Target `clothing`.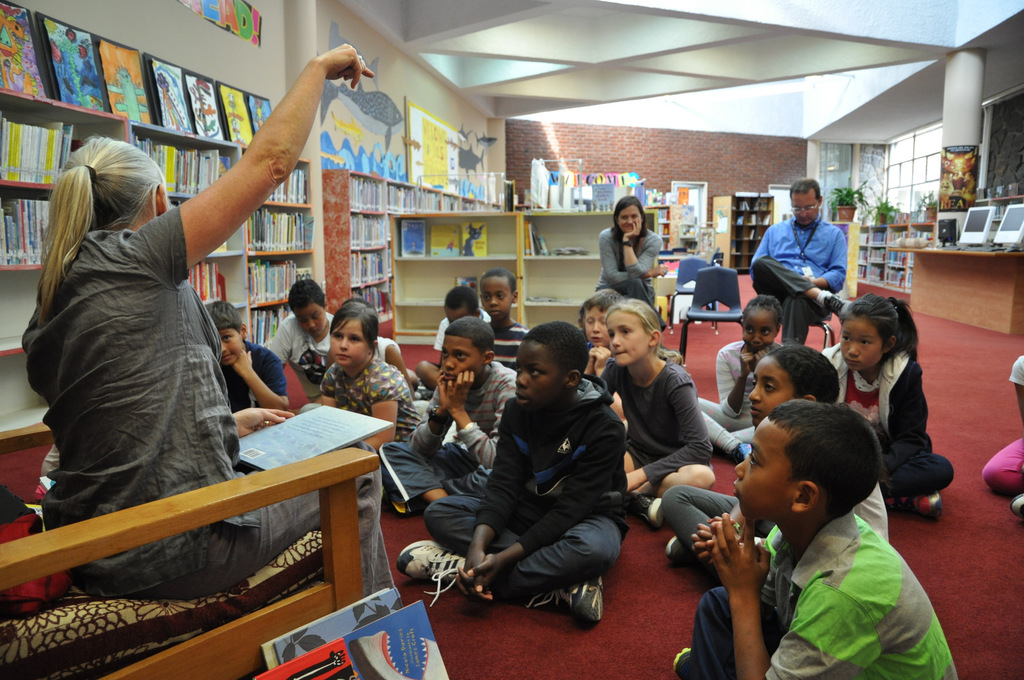
Target region: BBox(599, 354, 710, 492).
